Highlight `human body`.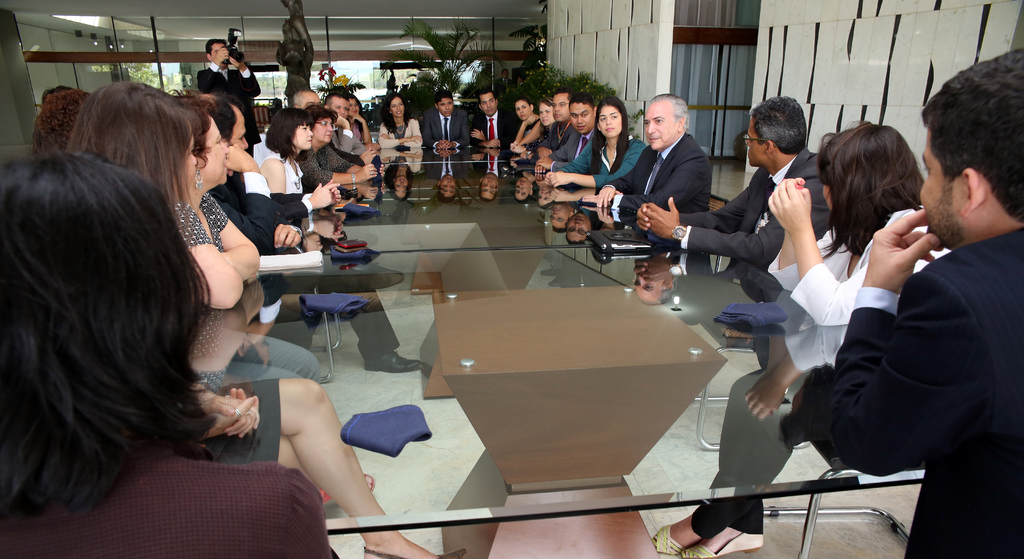
Highlighted region: (left=762, top=200, right=951, bottom=330).
